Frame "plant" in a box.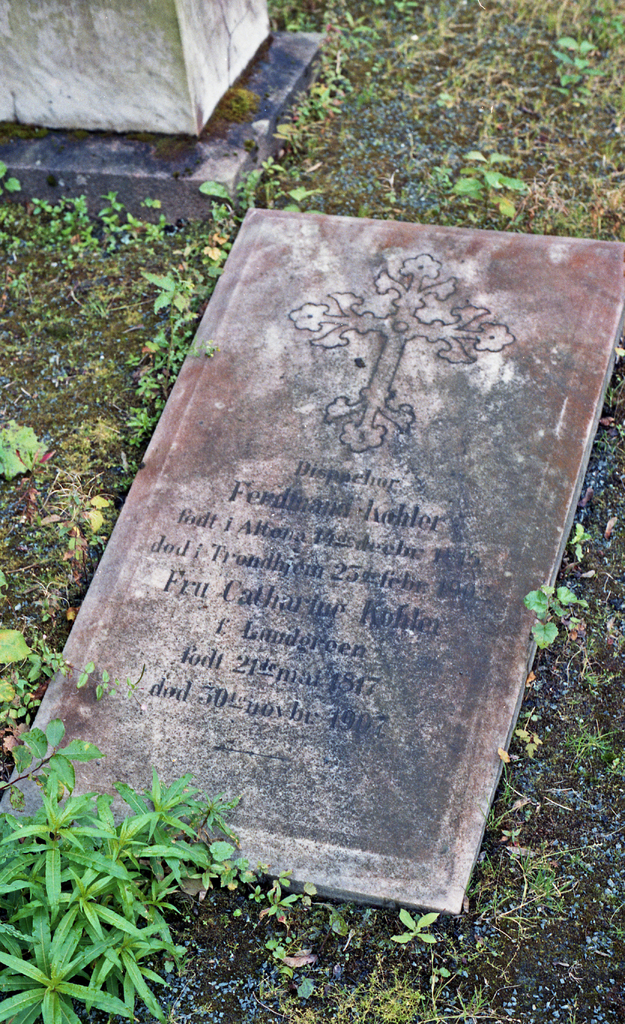
bbox=[553, 35, 603, 104].
